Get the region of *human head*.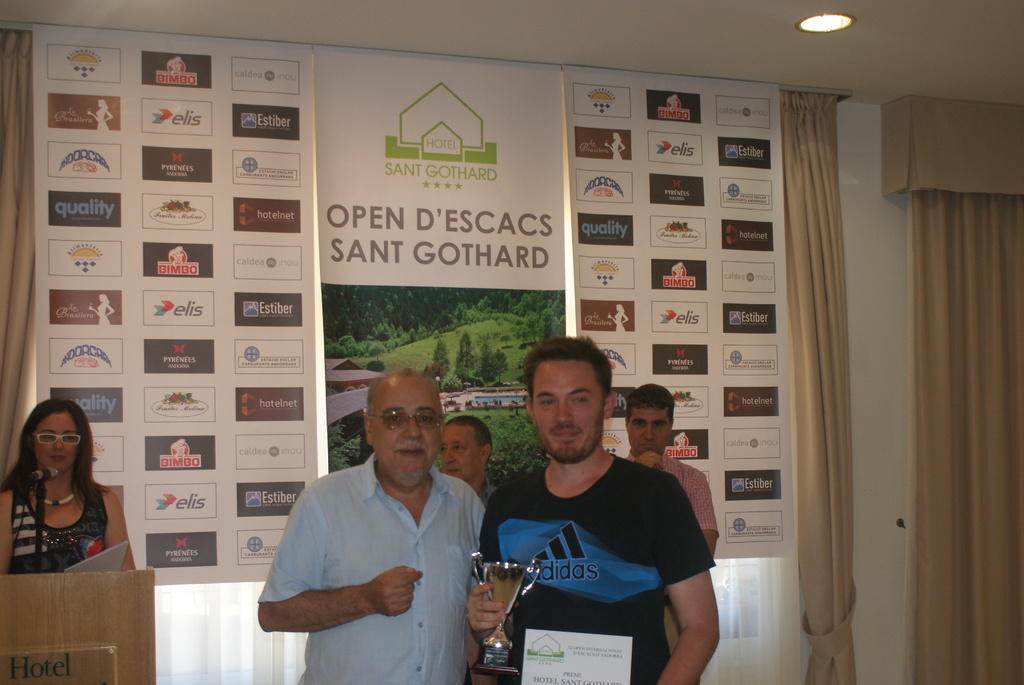
(left=363, top=371, right=445, bottom=485).
